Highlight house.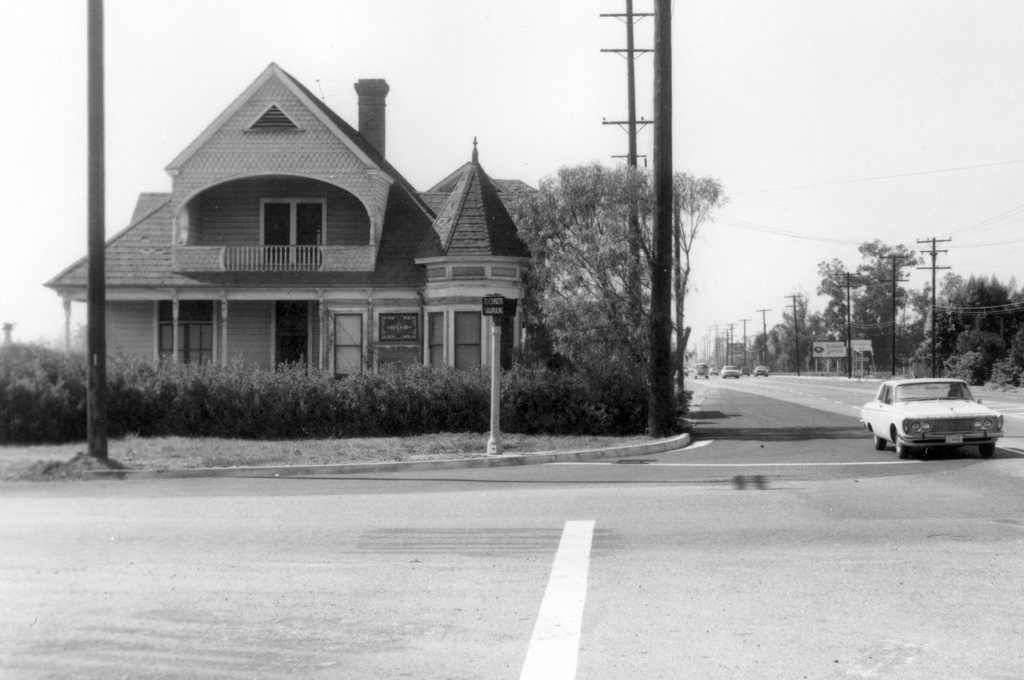
Highlighted region: (x1=40, y1=53, x2=556, y2=423).
